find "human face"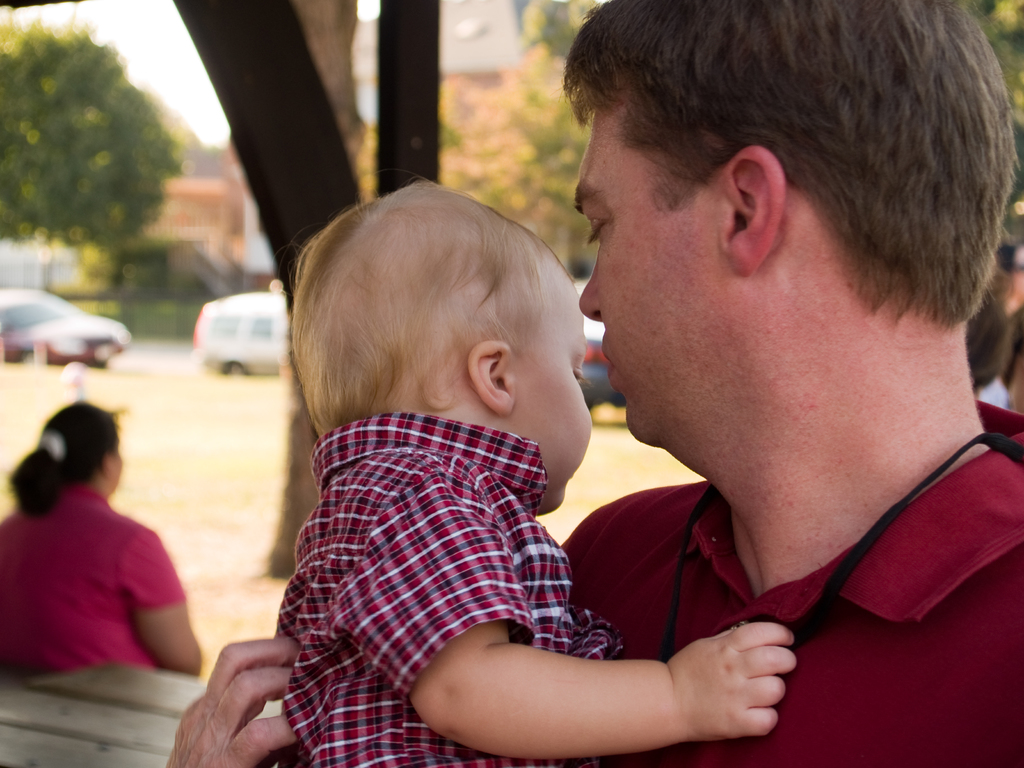
Rect(520, 273, 595, 511)
